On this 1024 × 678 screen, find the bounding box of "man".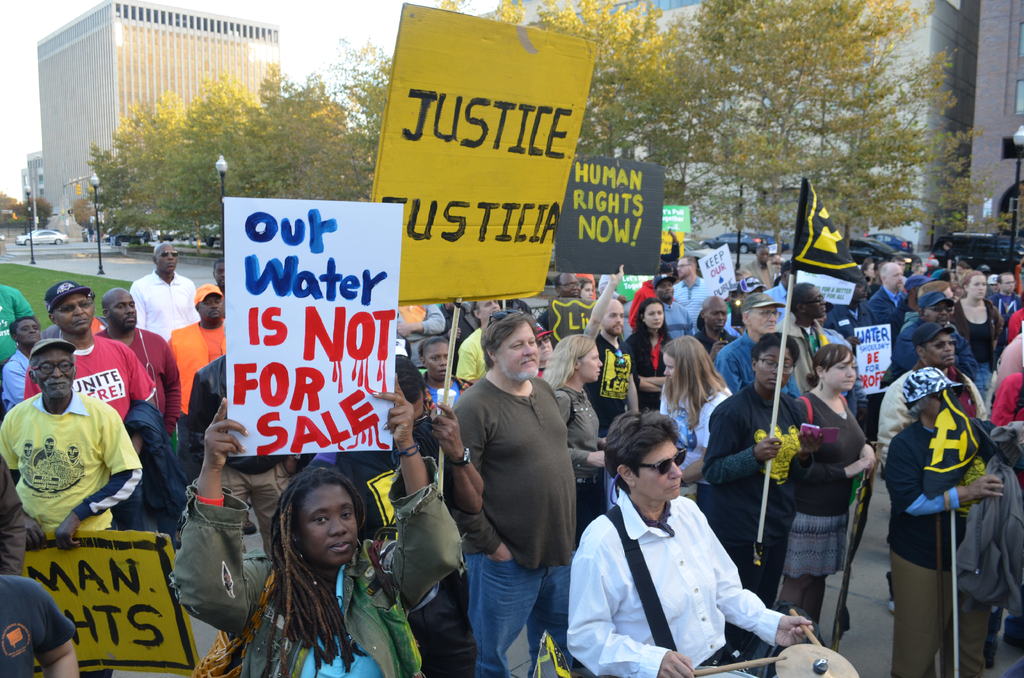
Bounding box: l=540, t=265, r=591, b=336.
